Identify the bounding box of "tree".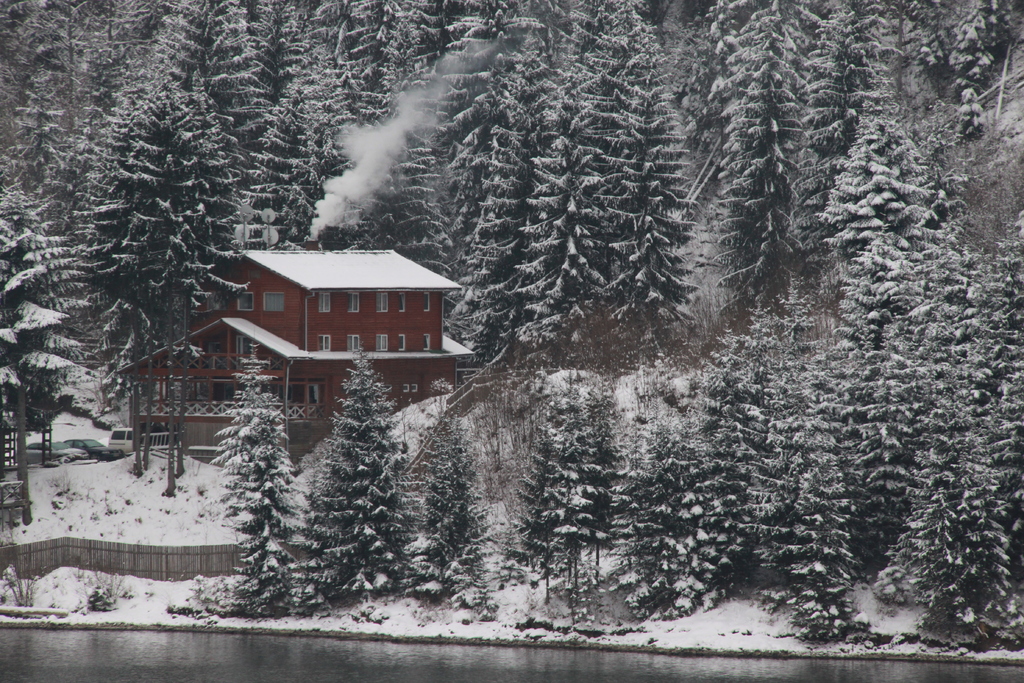
box(306, 356, 426, 619).
